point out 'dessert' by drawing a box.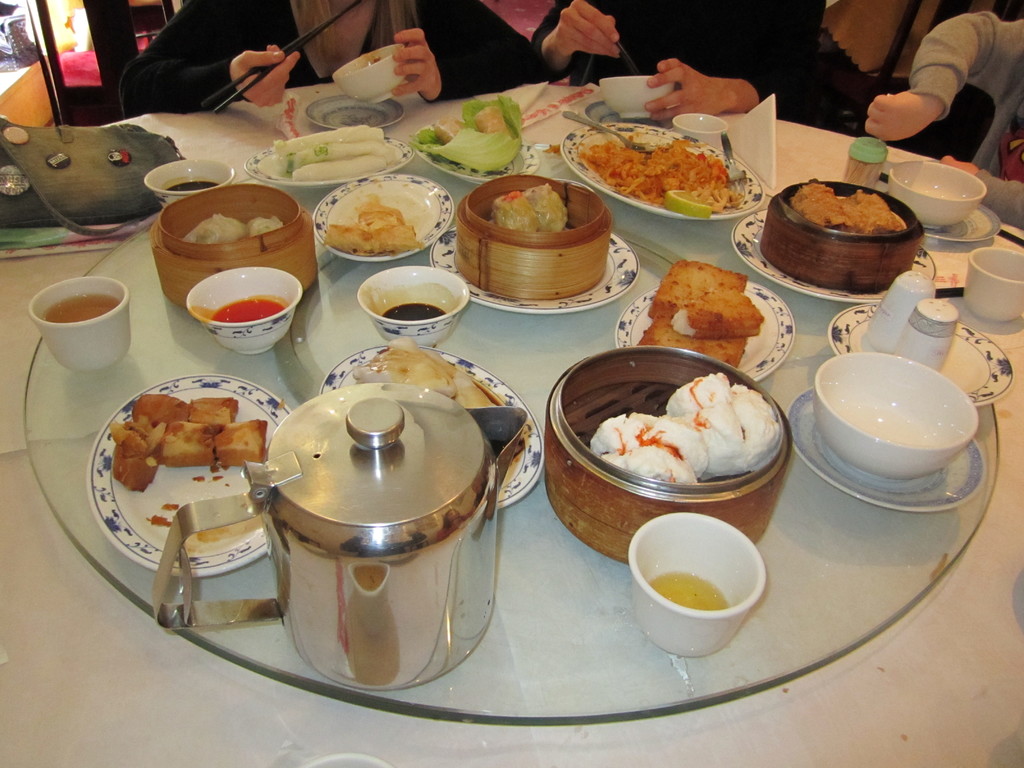
488,183,566,232.
